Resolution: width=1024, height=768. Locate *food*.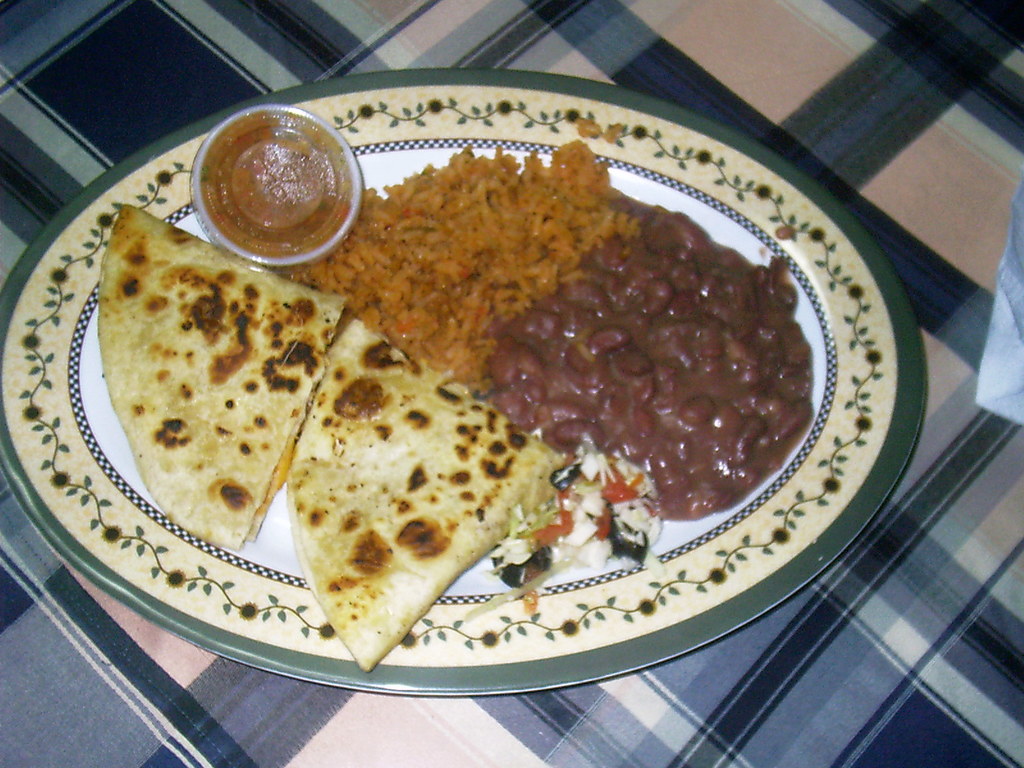
bbox(285, 316, 573, 673).
